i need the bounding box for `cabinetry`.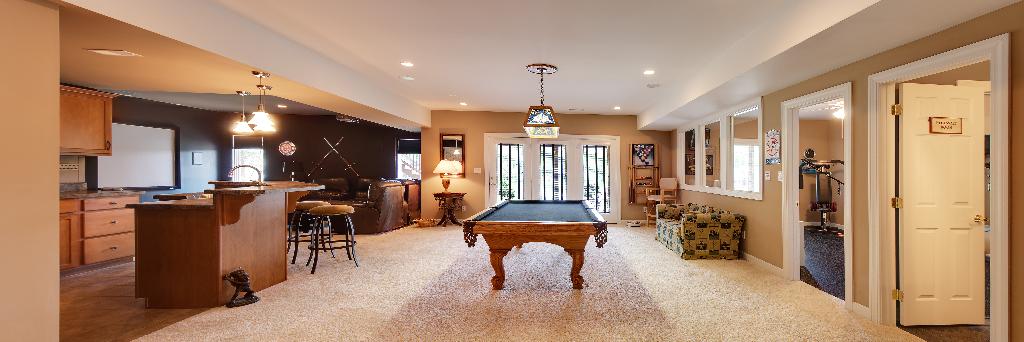
Here it is: 59:80:118:155.
